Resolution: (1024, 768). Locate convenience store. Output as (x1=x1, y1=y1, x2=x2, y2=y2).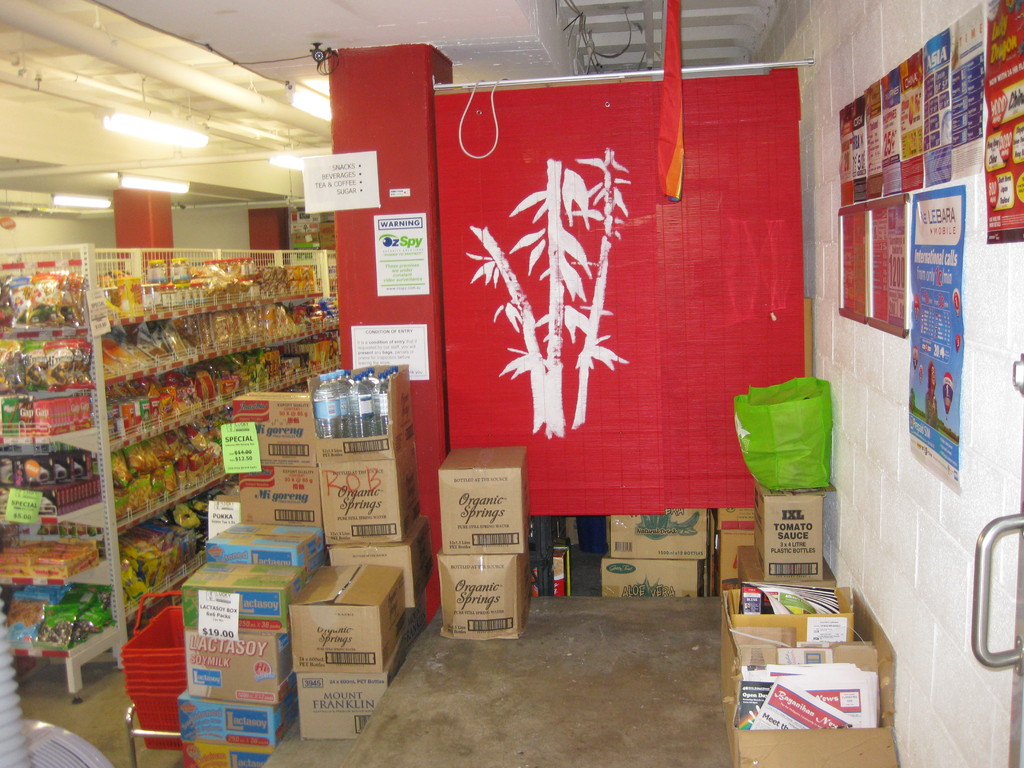
(x1=0, y1=196, x2=338, y2=718).
